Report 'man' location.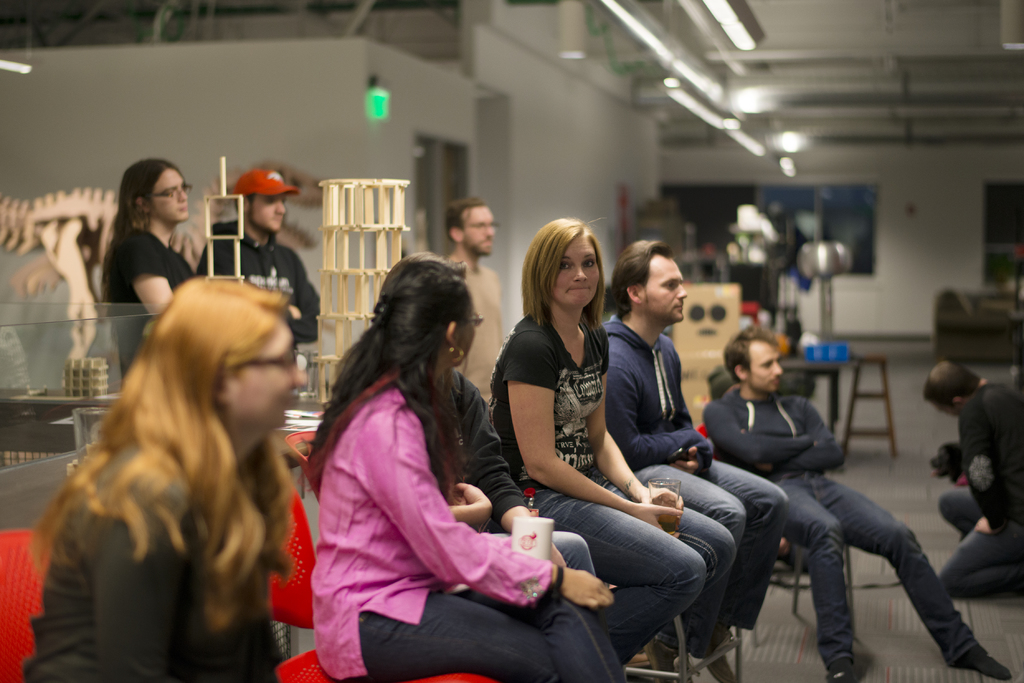
Report: [596,230,789,668].
